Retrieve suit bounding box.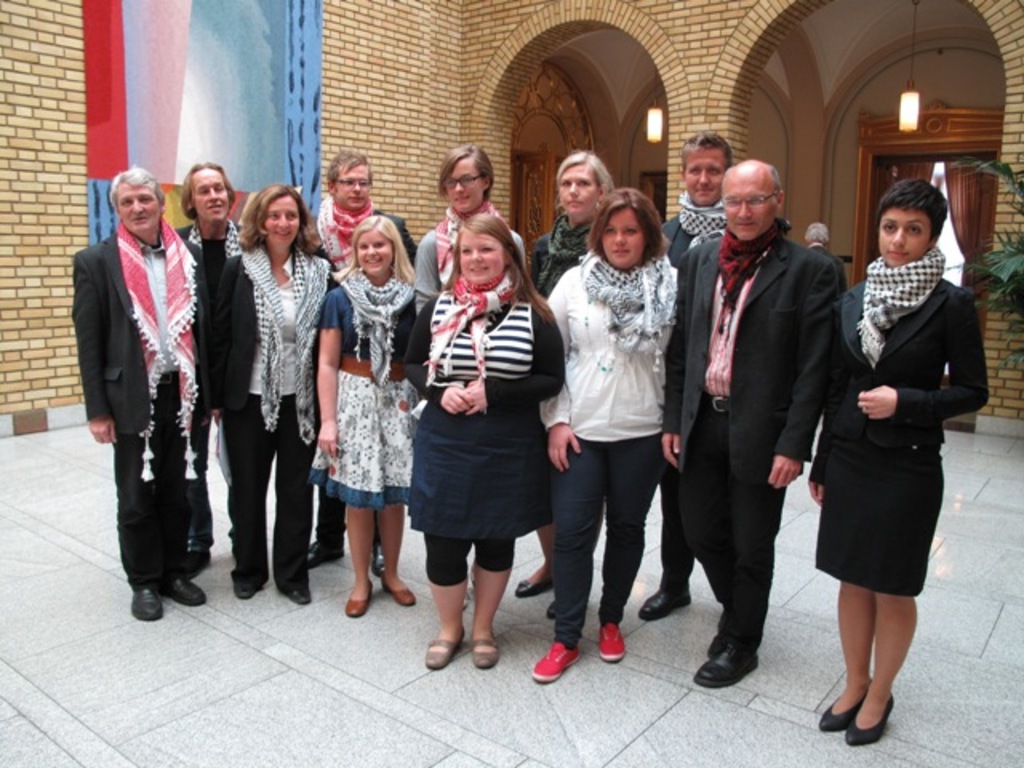
Bounding box: 208,254,341,589.
